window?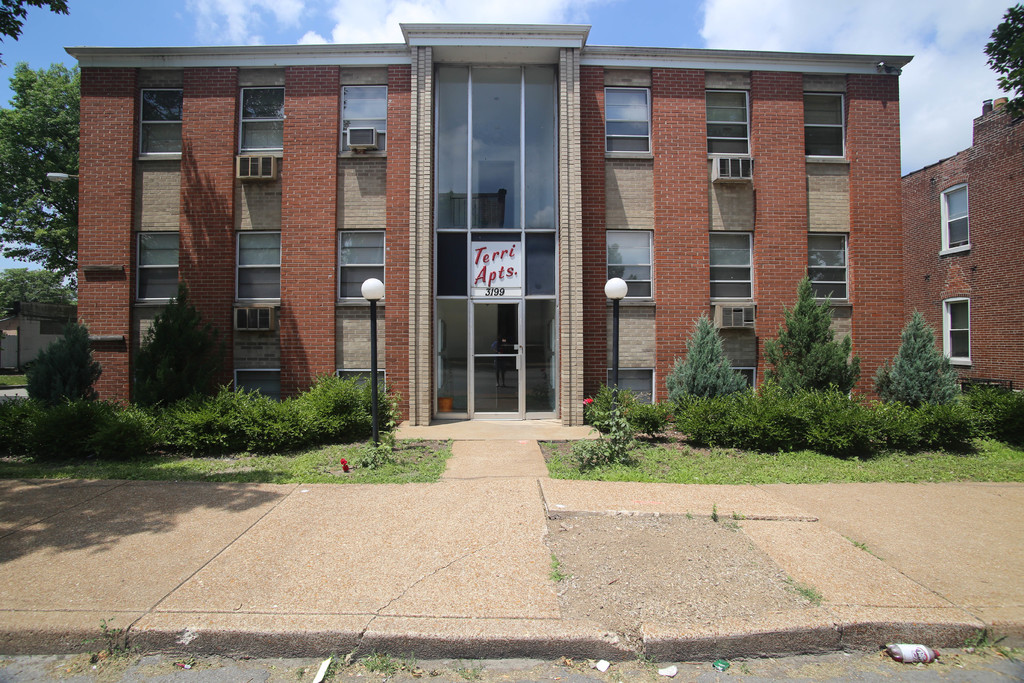
(left=602, top=368, right=656, bottom=414)
